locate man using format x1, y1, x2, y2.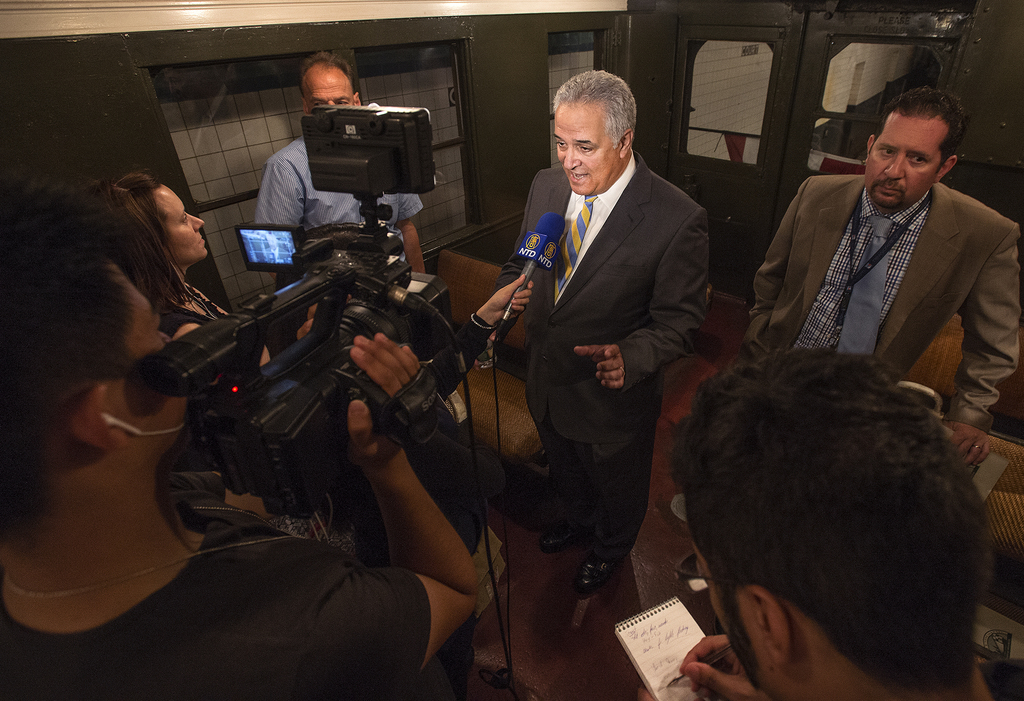
641, 342, 991, 700.
